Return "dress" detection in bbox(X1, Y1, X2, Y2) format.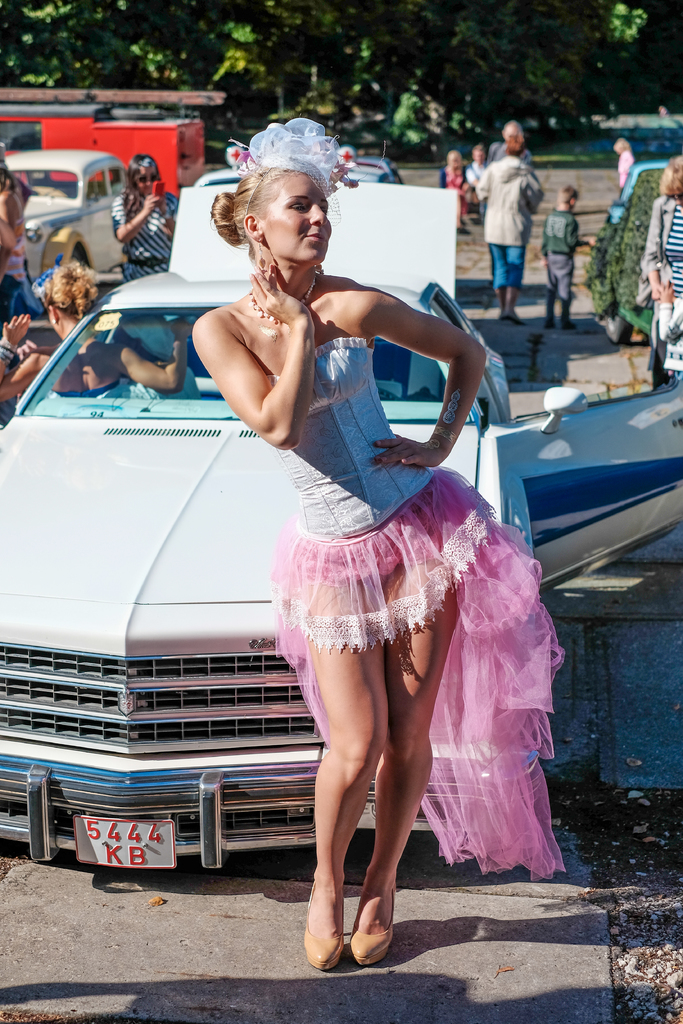
bbox(112, 186, 181, 277).
